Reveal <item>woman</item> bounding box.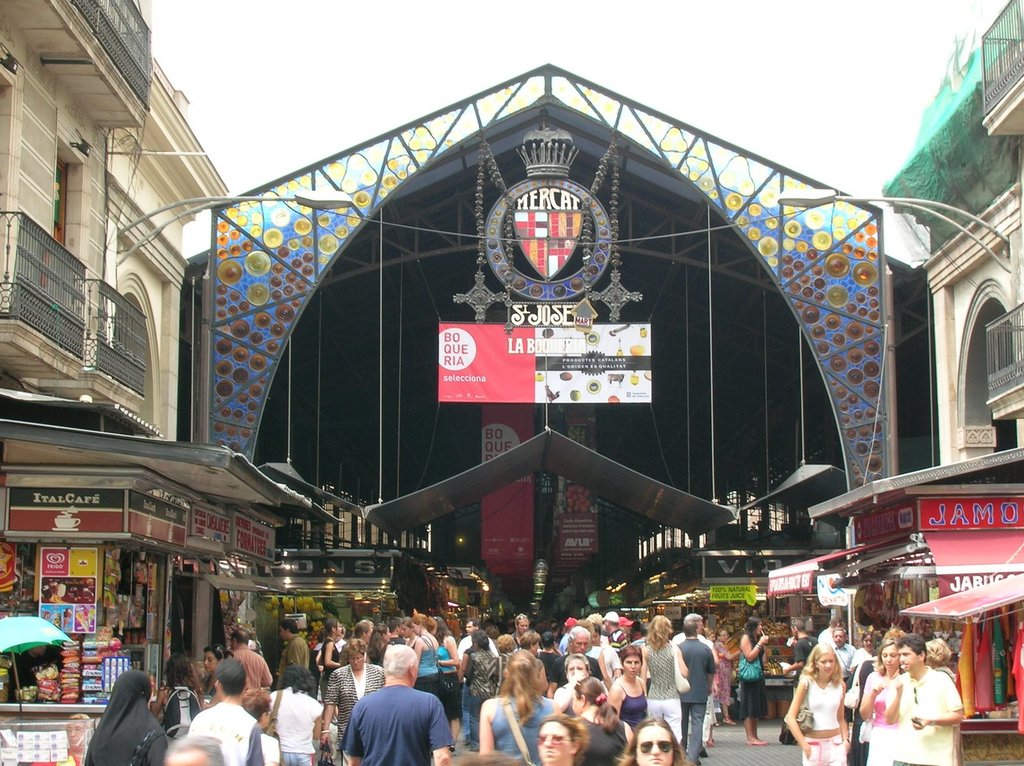
Revealed: {"left": 783, "top": 641, "right": 850, "bottom": 765}.
